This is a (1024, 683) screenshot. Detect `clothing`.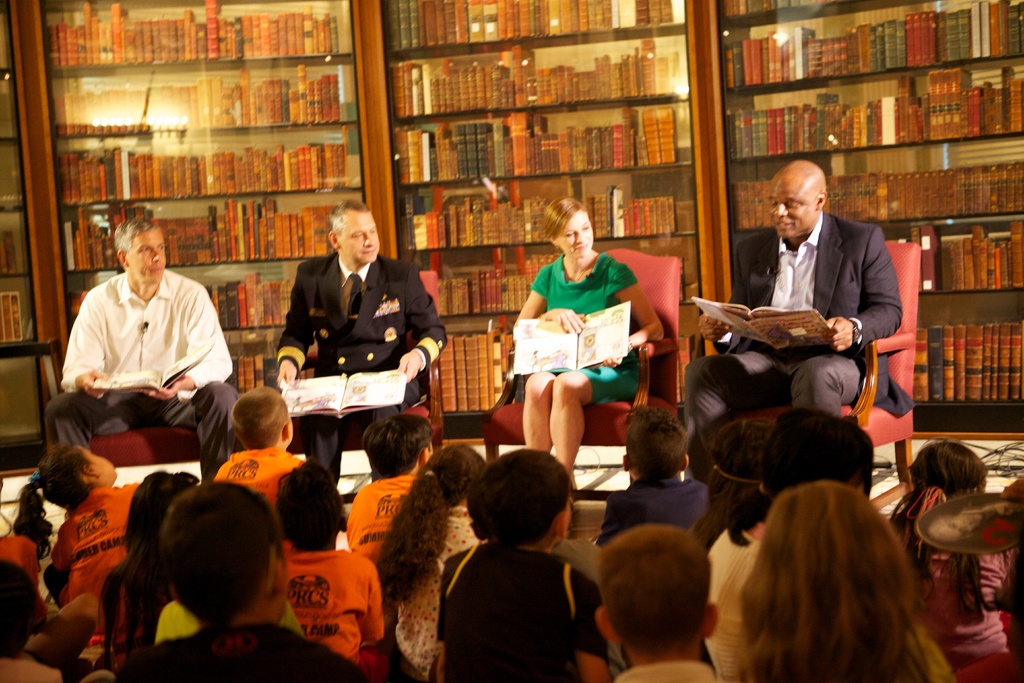
crop(442, 541, 605, 682).
